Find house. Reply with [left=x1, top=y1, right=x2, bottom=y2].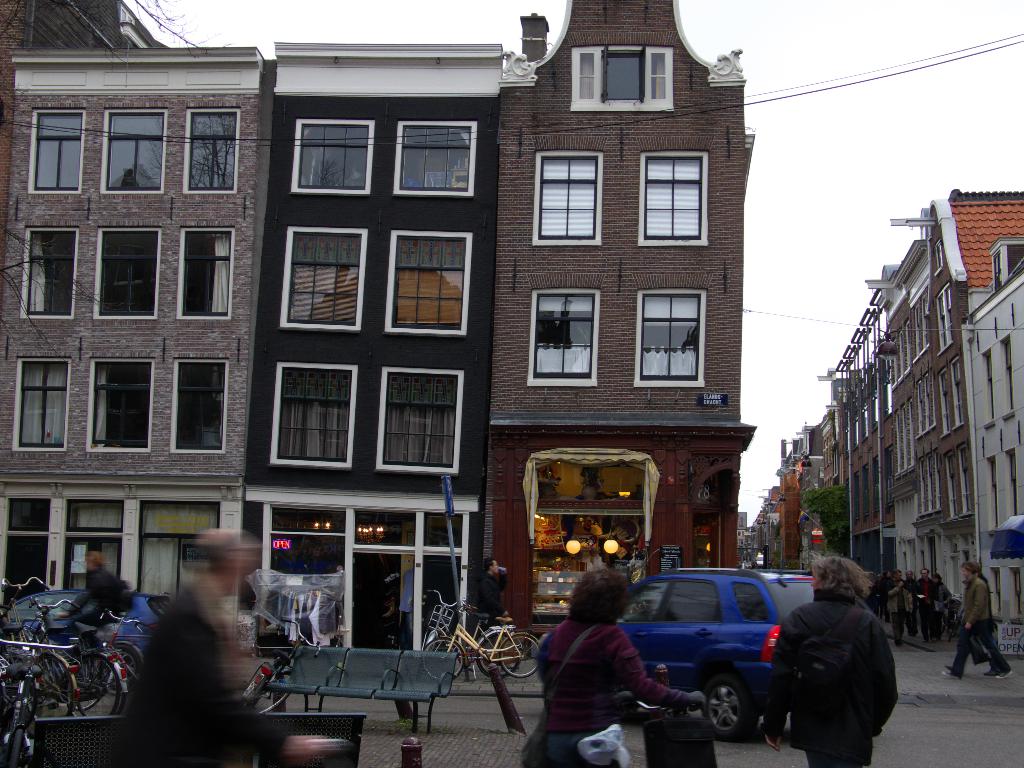
[left=763, top=494, right=773, bottom=566].
